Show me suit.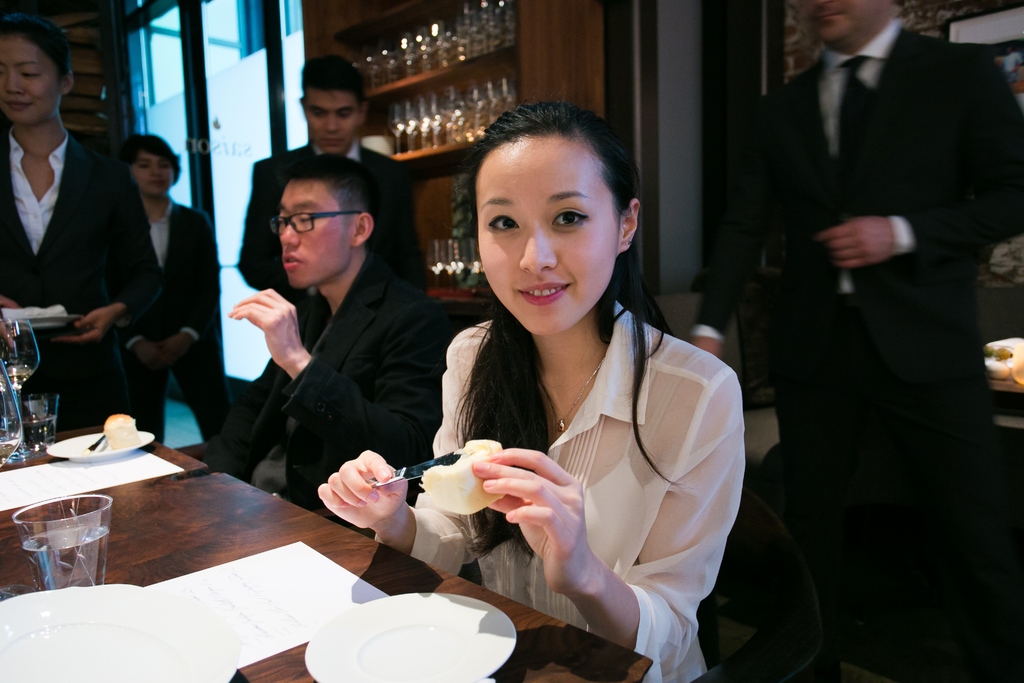
suit is here: l=237, t=136, r=431, b=331.
